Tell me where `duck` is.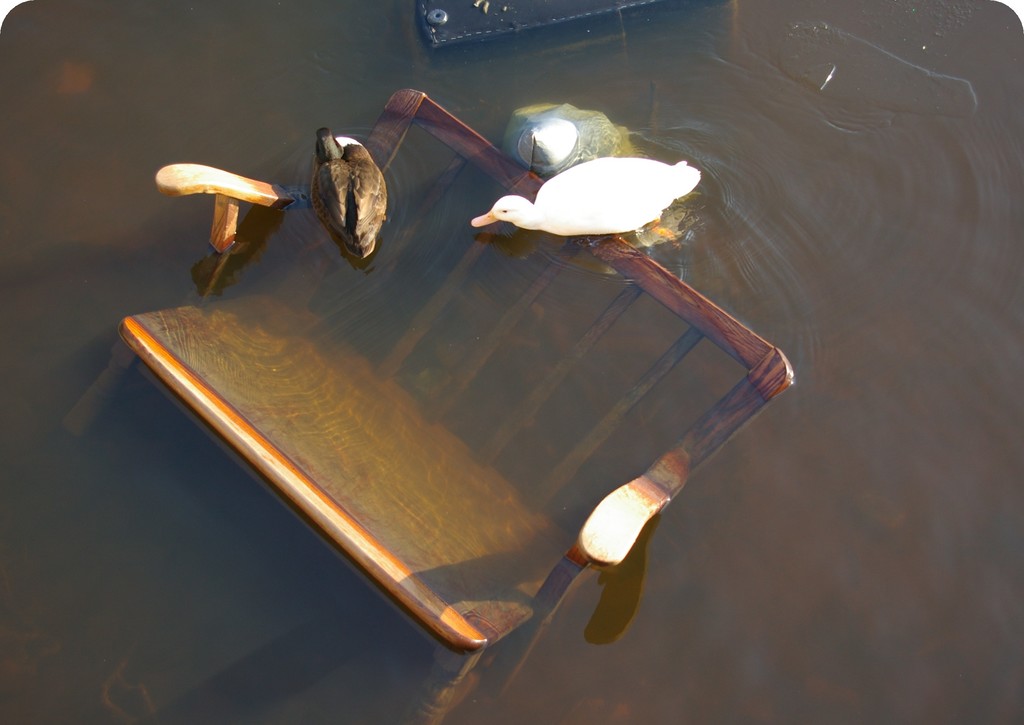
`duck` is at left=468, top=140, right=712, bottom=245.
